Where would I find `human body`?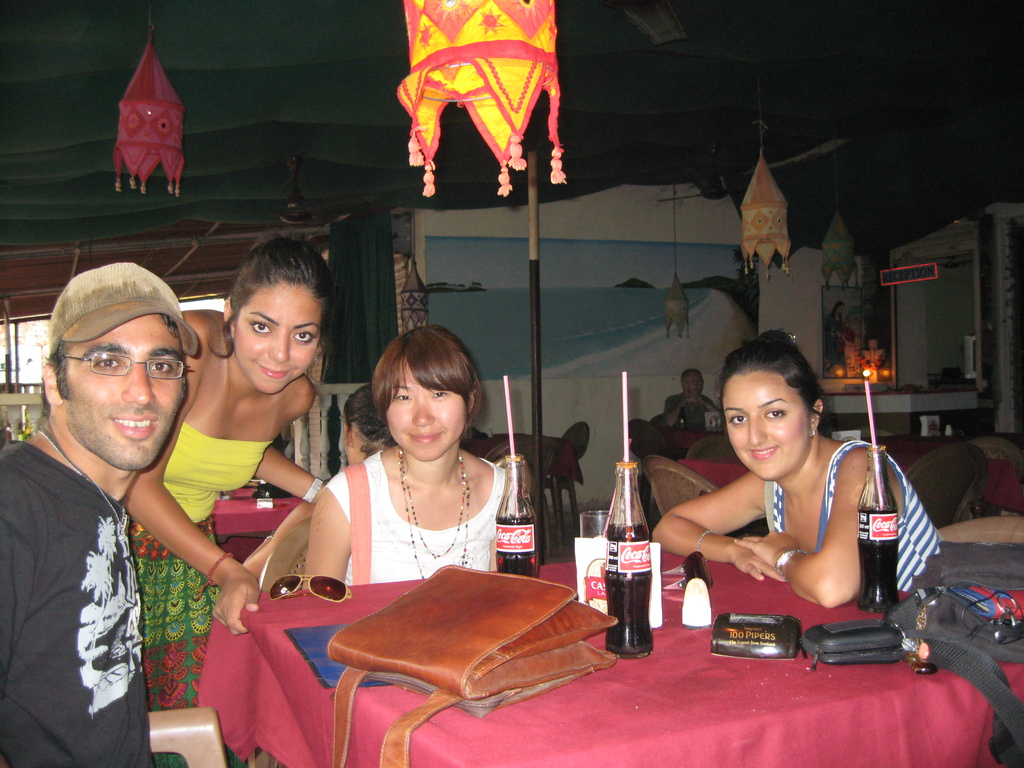
At region(662, 391, 718, 428).
